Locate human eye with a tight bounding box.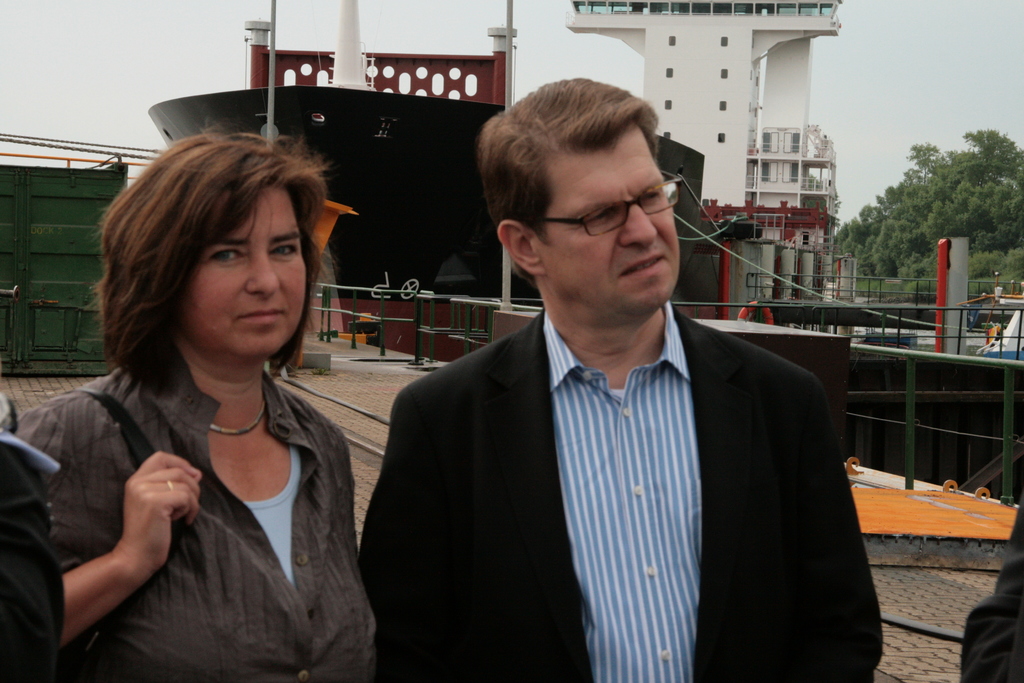
box=[588, 213, 617, 225].
